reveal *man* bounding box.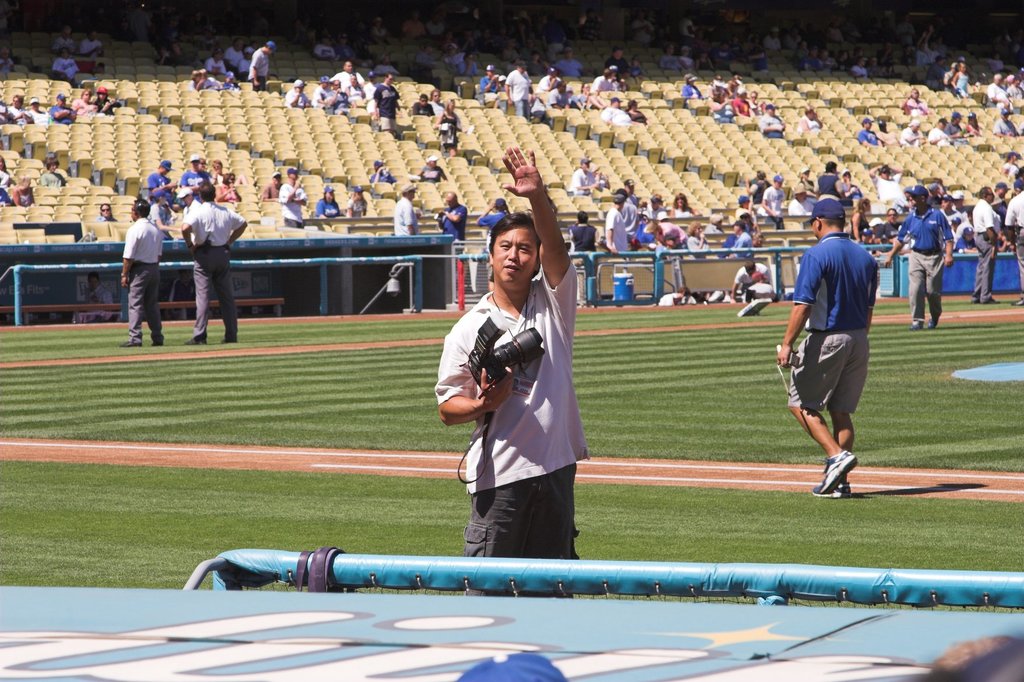
Revealed: l=9, t=93, r=22, b=120.
